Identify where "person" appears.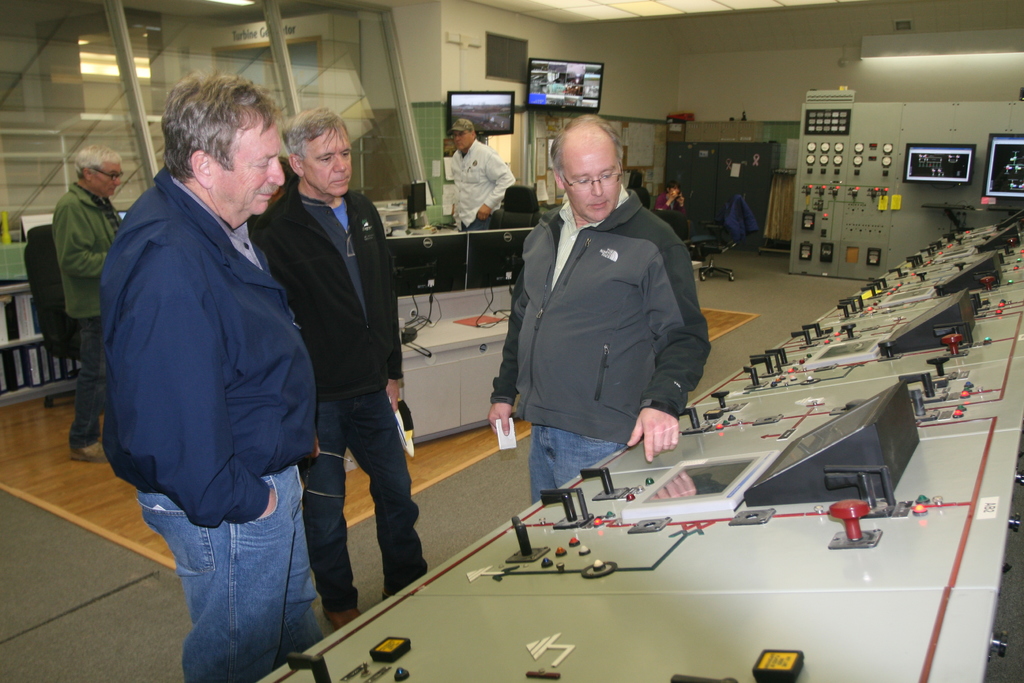
Appears at {"left": 448, "top": 114, "right": 512, "bottom": 233}.
